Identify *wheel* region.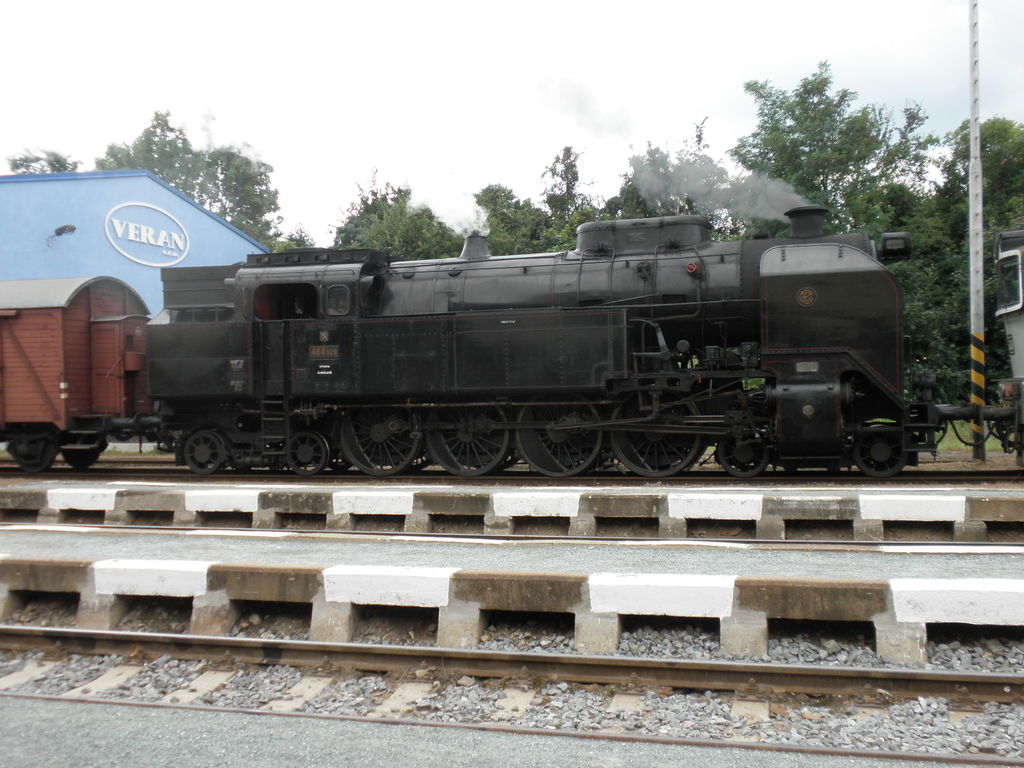
Region: <bbox>515, 404, 606, 481</bbox>.
